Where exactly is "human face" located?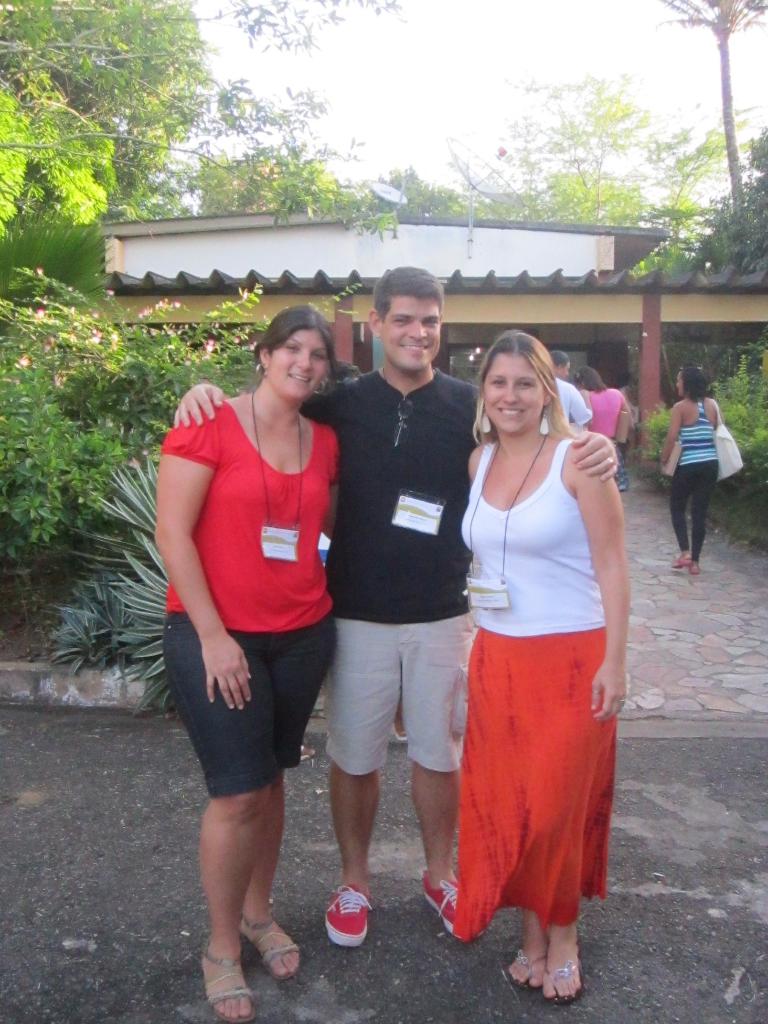
Its bounding box is bbox=[378, 294, 444, 375].
